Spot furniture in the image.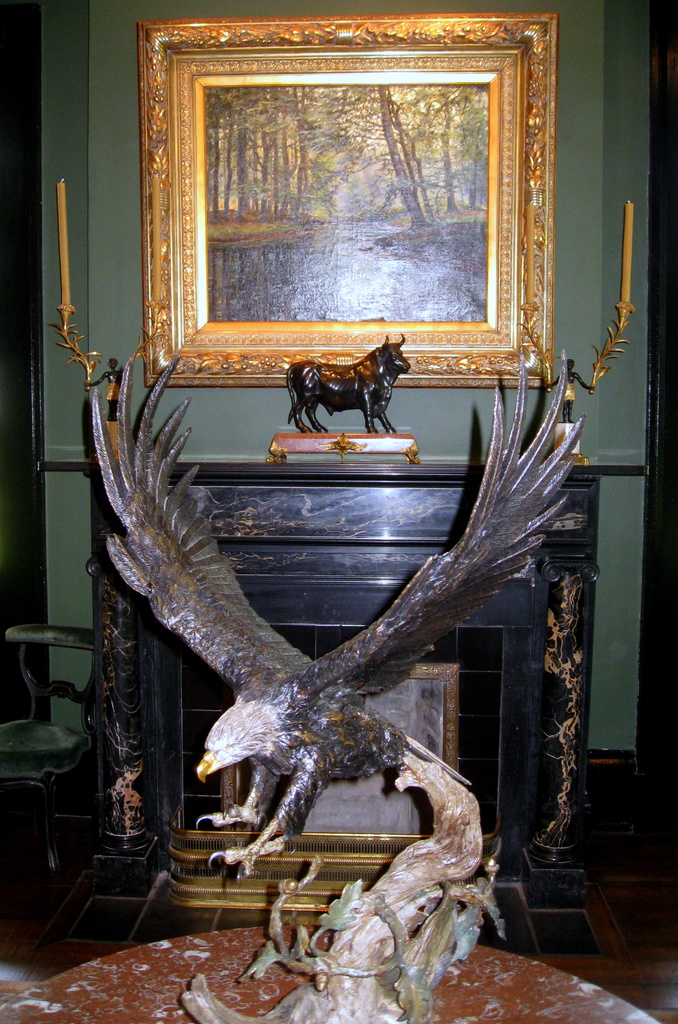
furniture found at (0,927,660,1023).
